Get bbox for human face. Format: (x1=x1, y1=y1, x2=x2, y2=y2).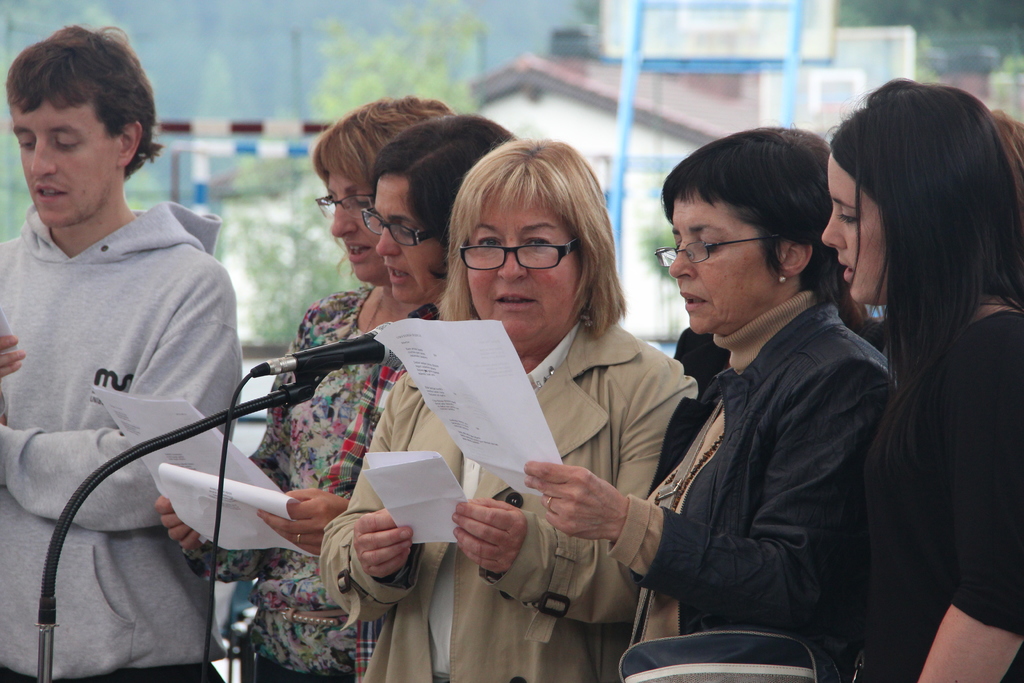
(x1=371, y1=172, x2=442, y2=302).
